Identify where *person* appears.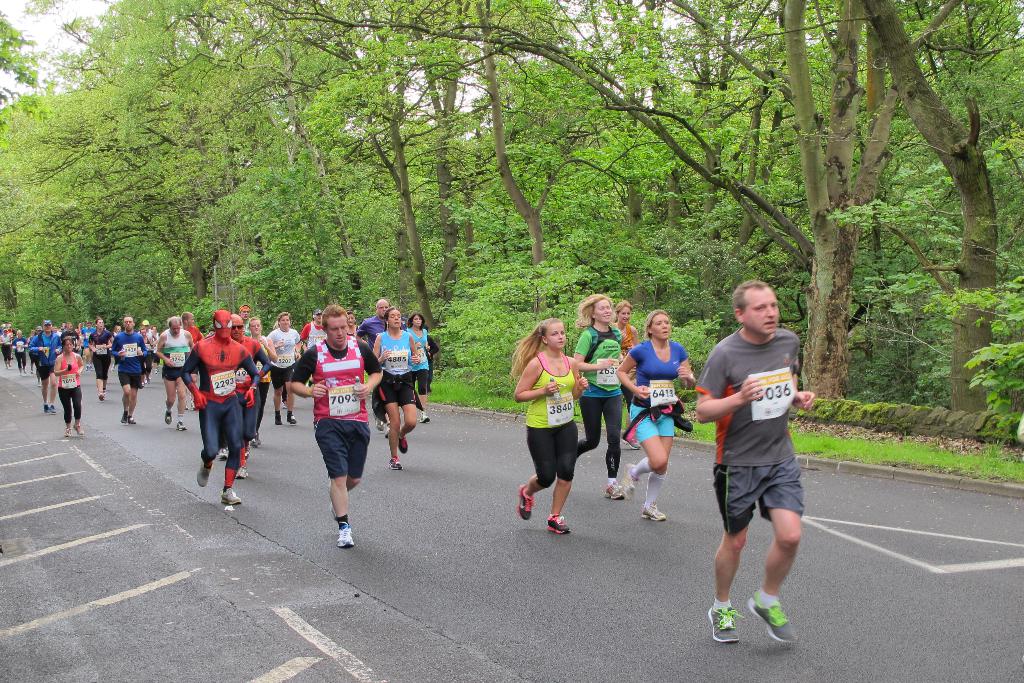
Appears at select_region(507, 318, 586, 533).
